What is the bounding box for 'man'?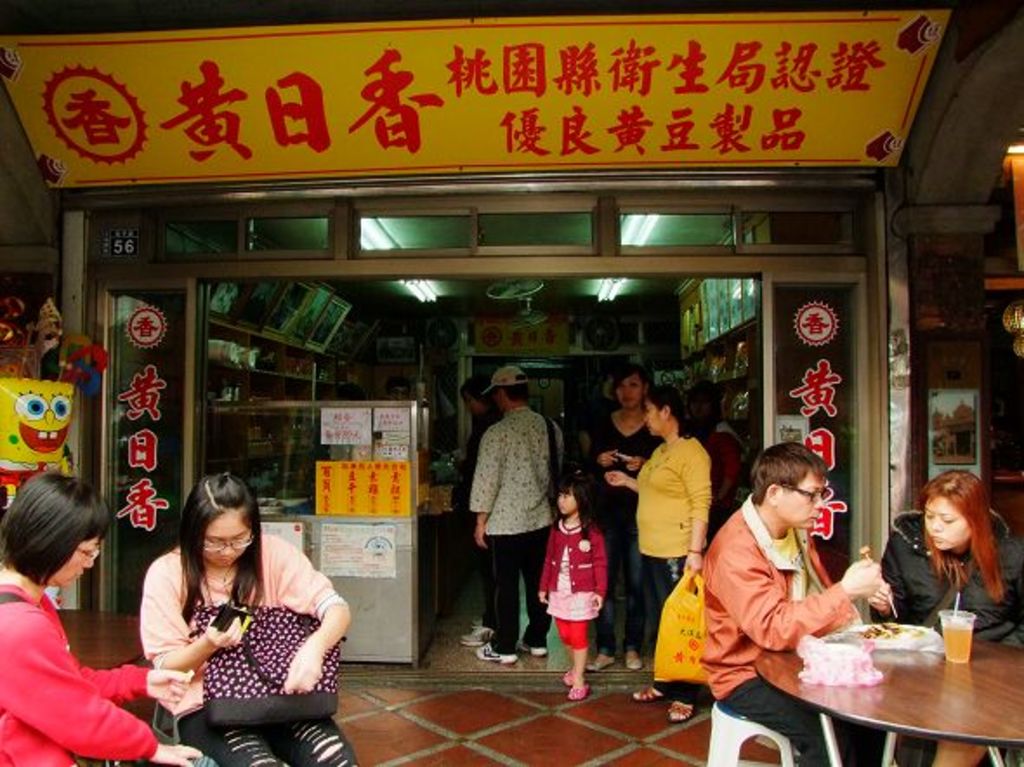
<box>675,430,890,736</box>.
